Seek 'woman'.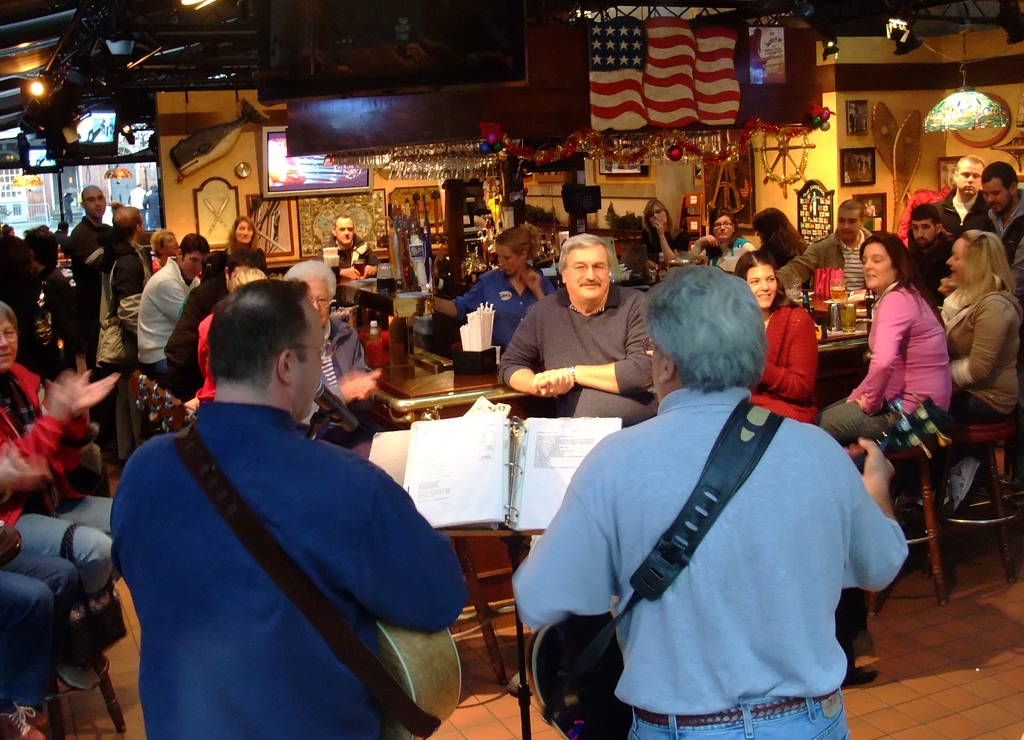
bbox=[207, 214, 267, 277].
